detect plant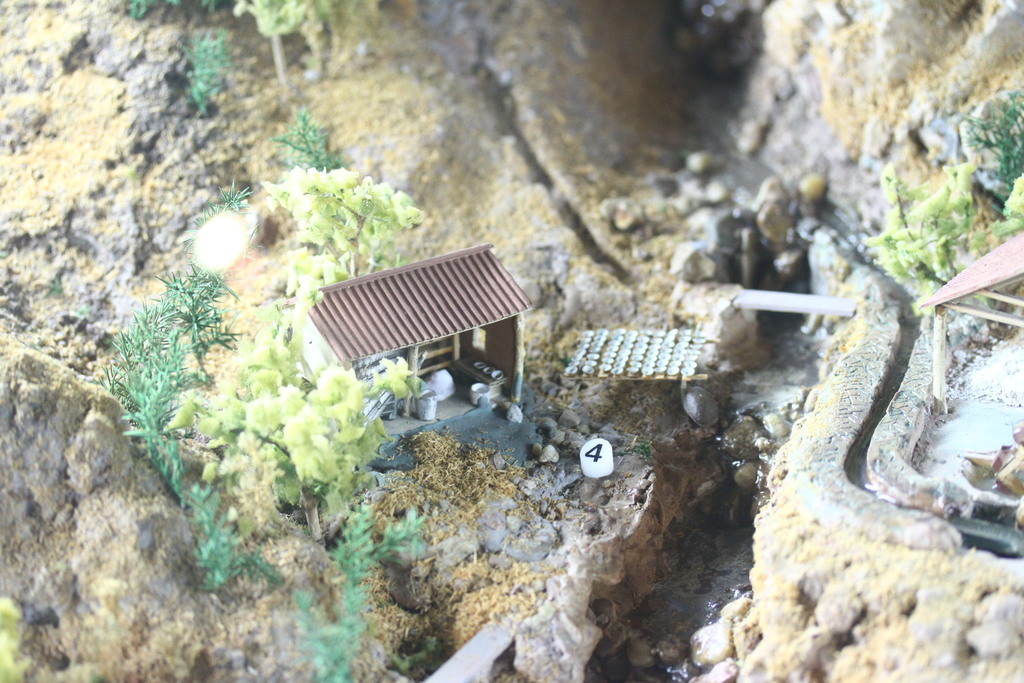
l=119, t=0, r=230, b=24
